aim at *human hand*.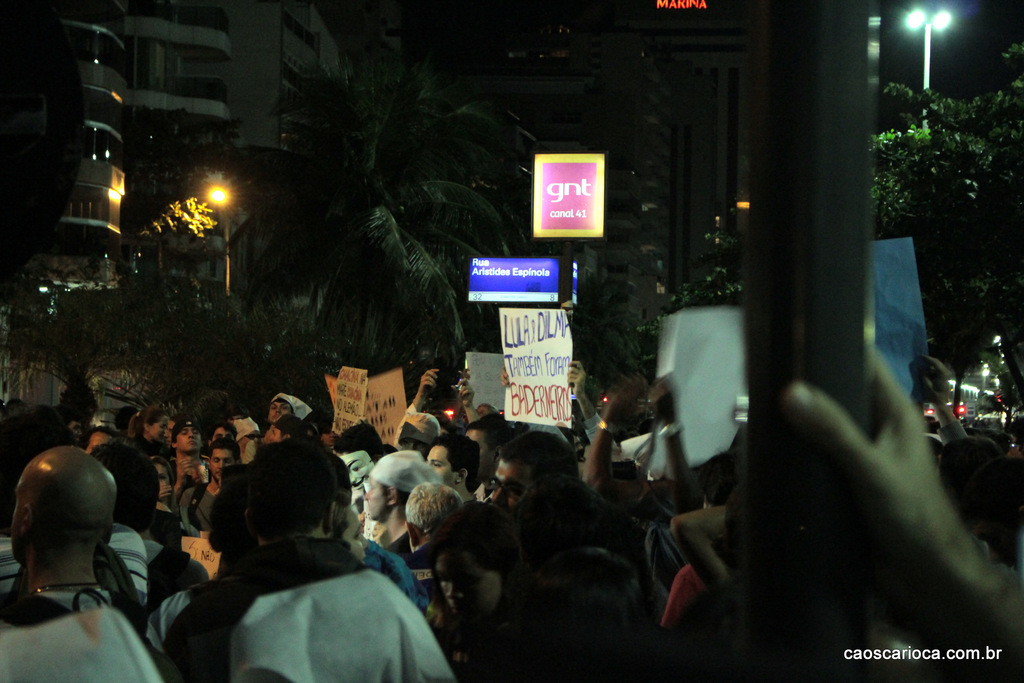
Aimed at box=[417, 364, 440, 394].
